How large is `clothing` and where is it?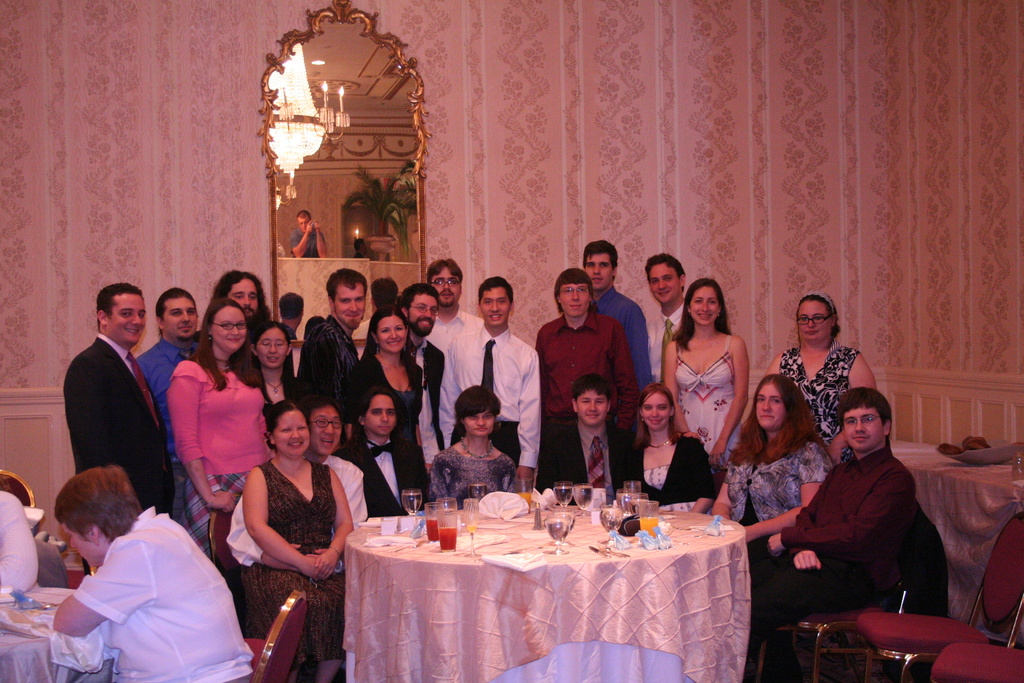
Bounding box: box(402, 334, 444, 490).
